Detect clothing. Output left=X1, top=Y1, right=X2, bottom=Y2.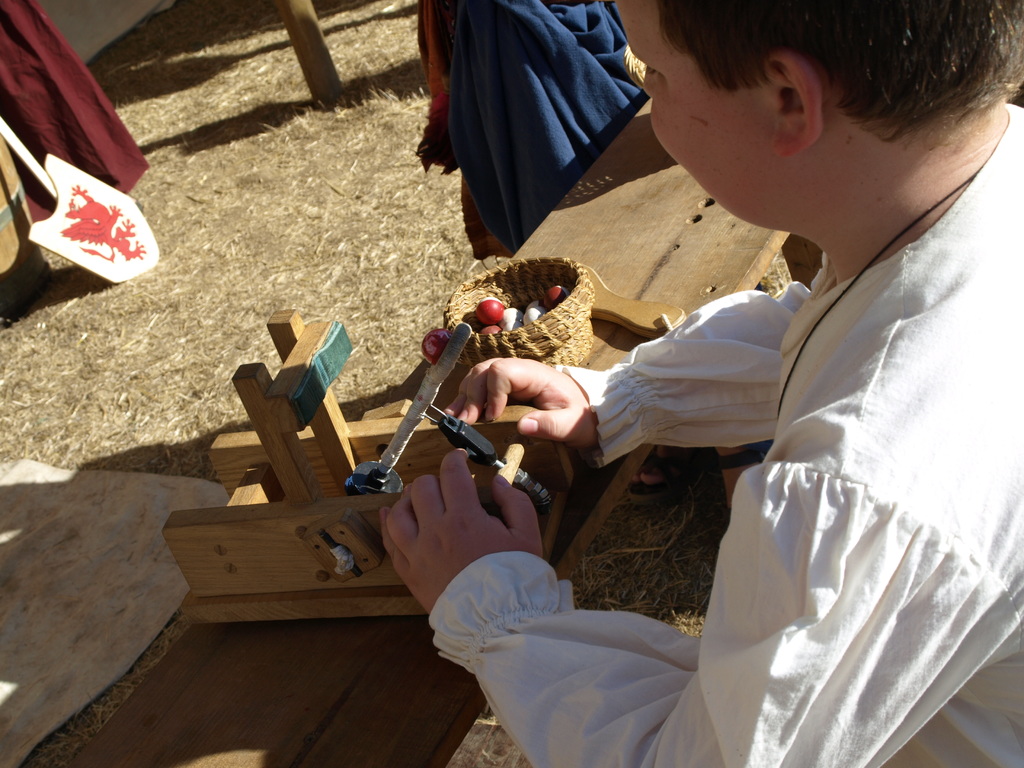
left=380, top=0, right=691, bottom=240.
